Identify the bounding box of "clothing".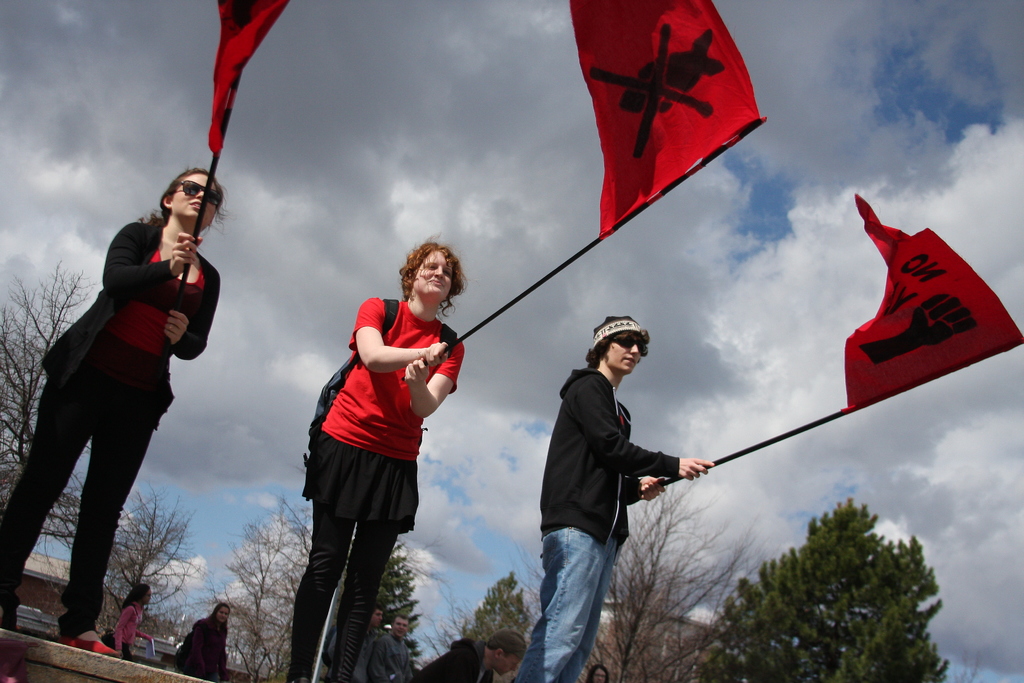
rect(289, 290, 461, 682).
